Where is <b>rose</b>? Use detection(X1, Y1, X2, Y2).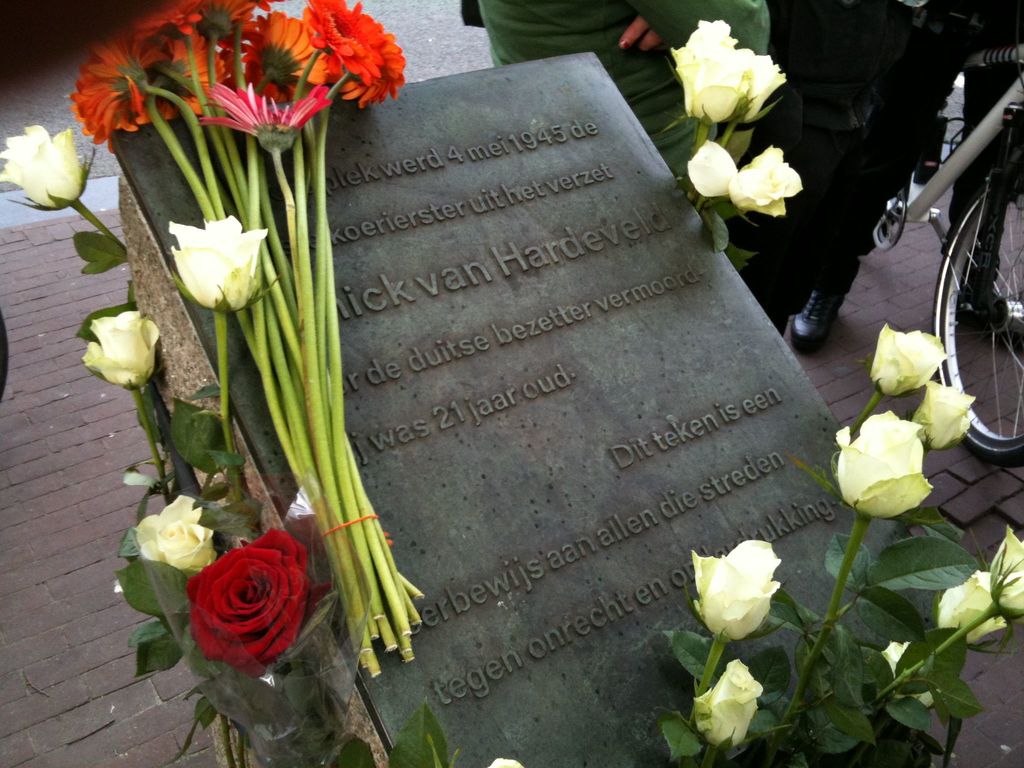
detection(838, 409, 936, 518).
